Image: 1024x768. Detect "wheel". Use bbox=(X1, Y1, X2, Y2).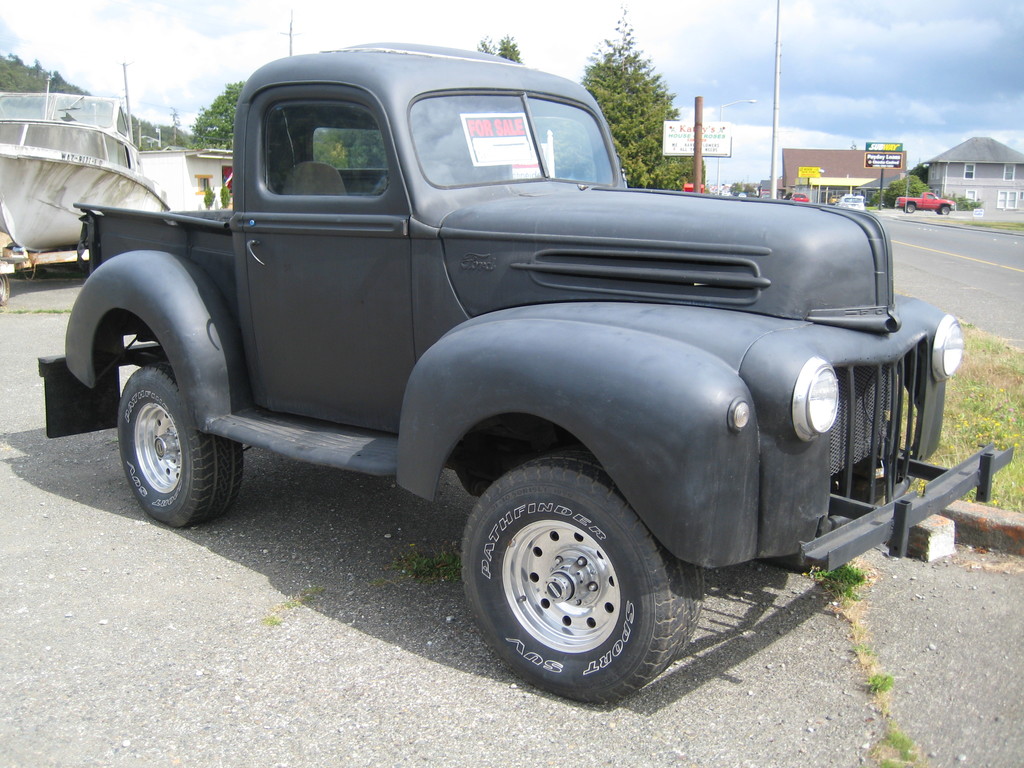
bbox=(119, 360, 238, 532).
